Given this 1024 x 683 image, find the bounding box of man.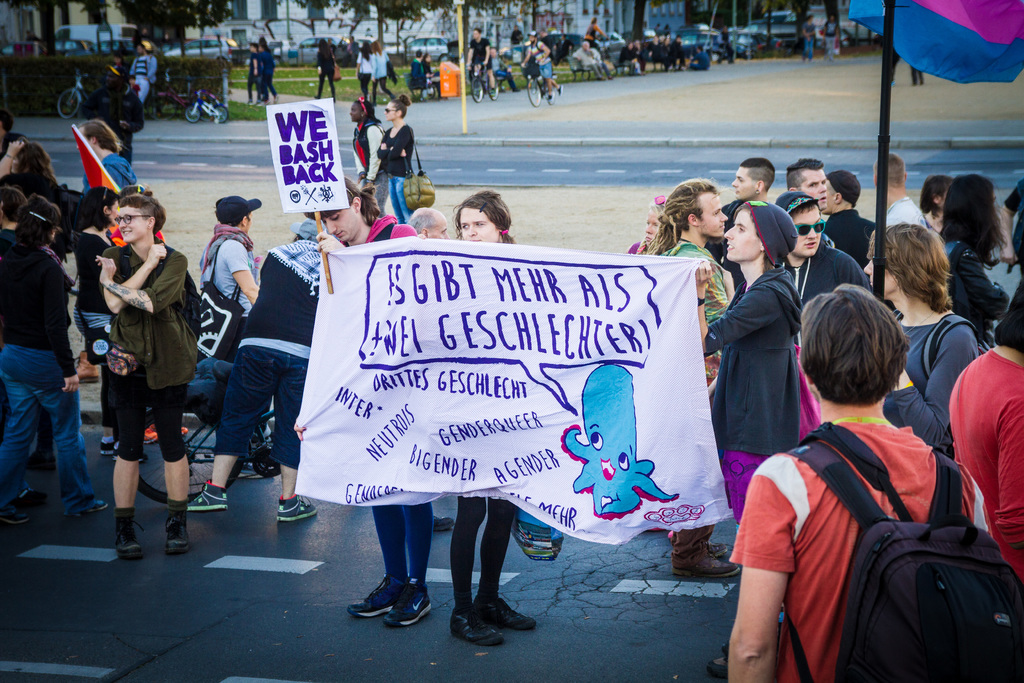
detection(881, 150, 931, 255).
